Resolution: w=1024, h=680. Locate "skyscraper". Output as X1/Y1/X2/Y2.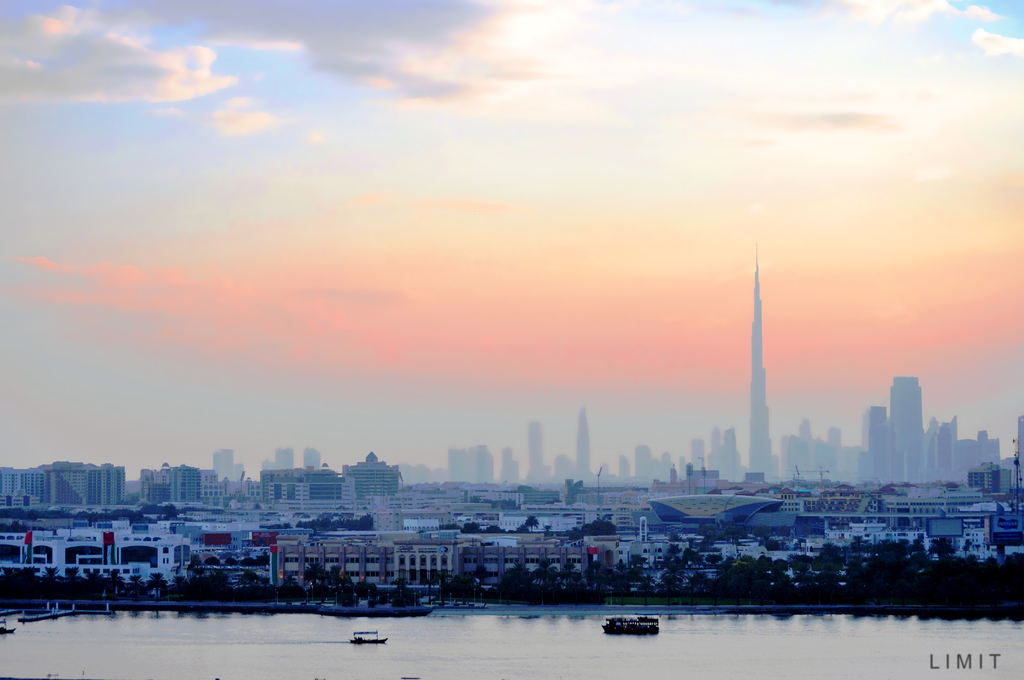
575/408/589/469.
